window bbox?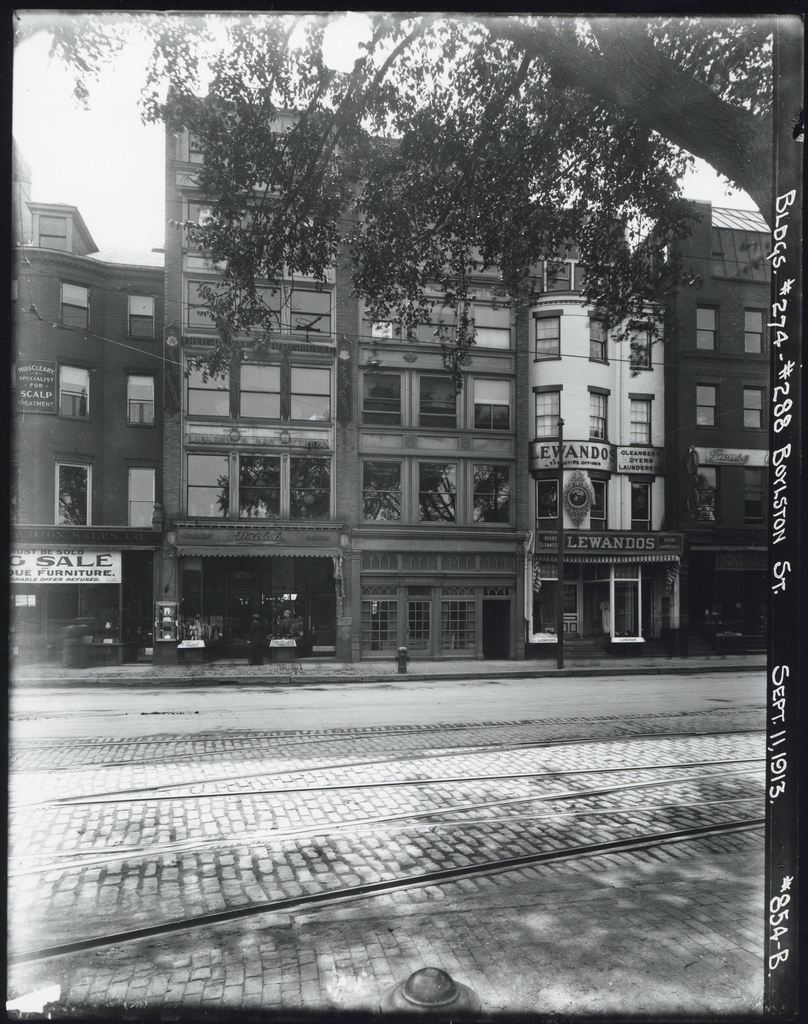
(60, 278, 88, 335)
